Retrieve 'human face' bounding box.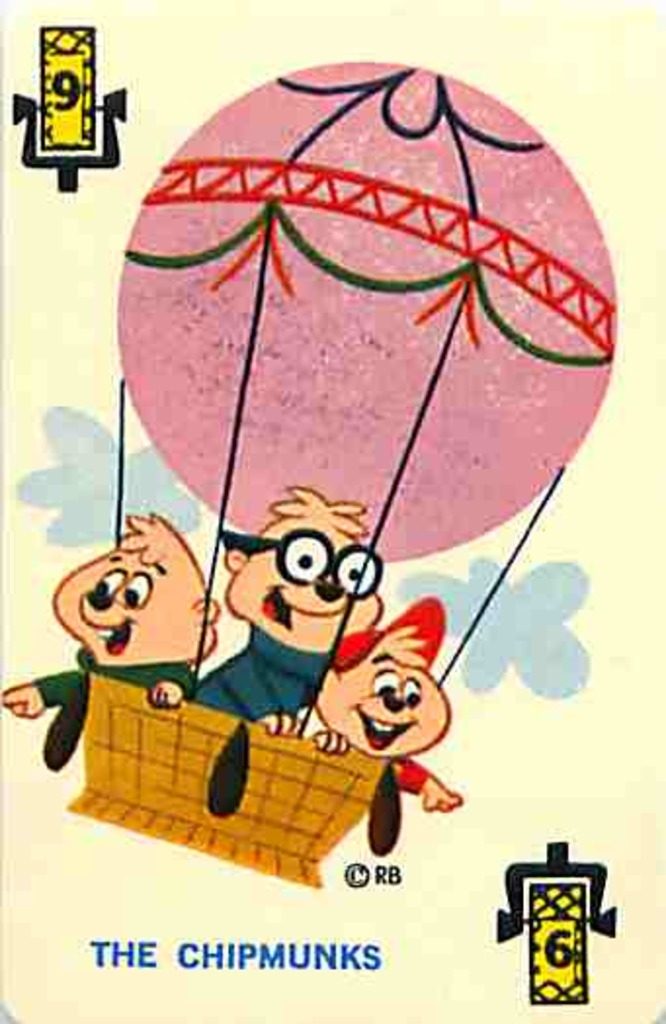
Bounding box: detection(230, 528, 381, 653).
